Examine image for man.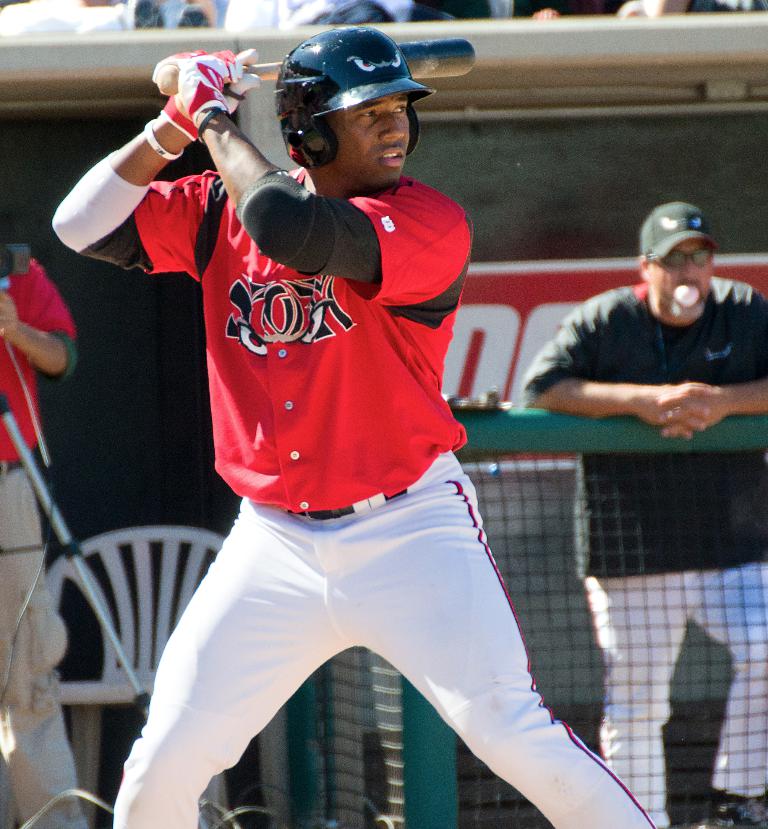
Examination result: region(518, 199, 767, 828).
